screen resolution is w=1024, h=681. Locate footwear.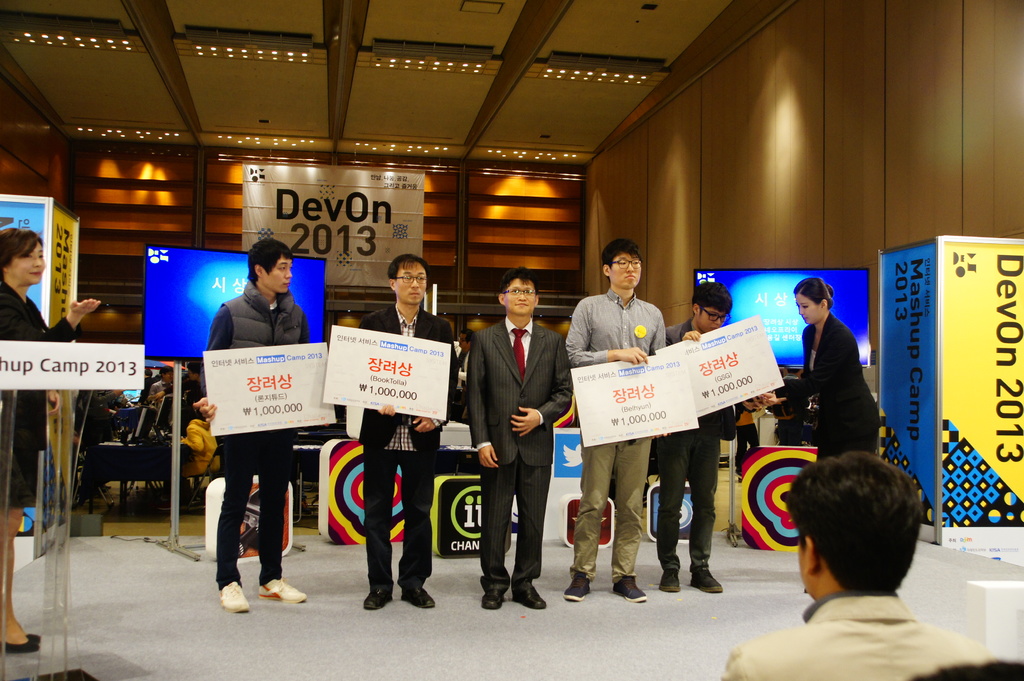
box(513, 581, 545, 607).
